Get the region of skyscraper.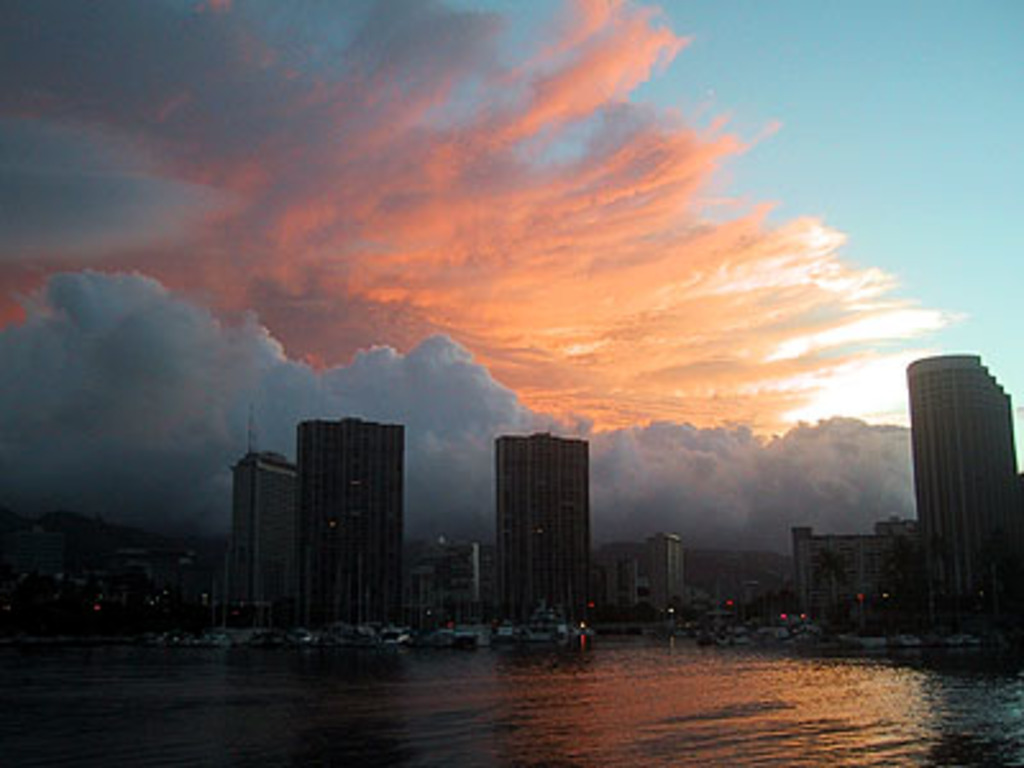
<bbox>474, 399, 604, 643</bbox>.
